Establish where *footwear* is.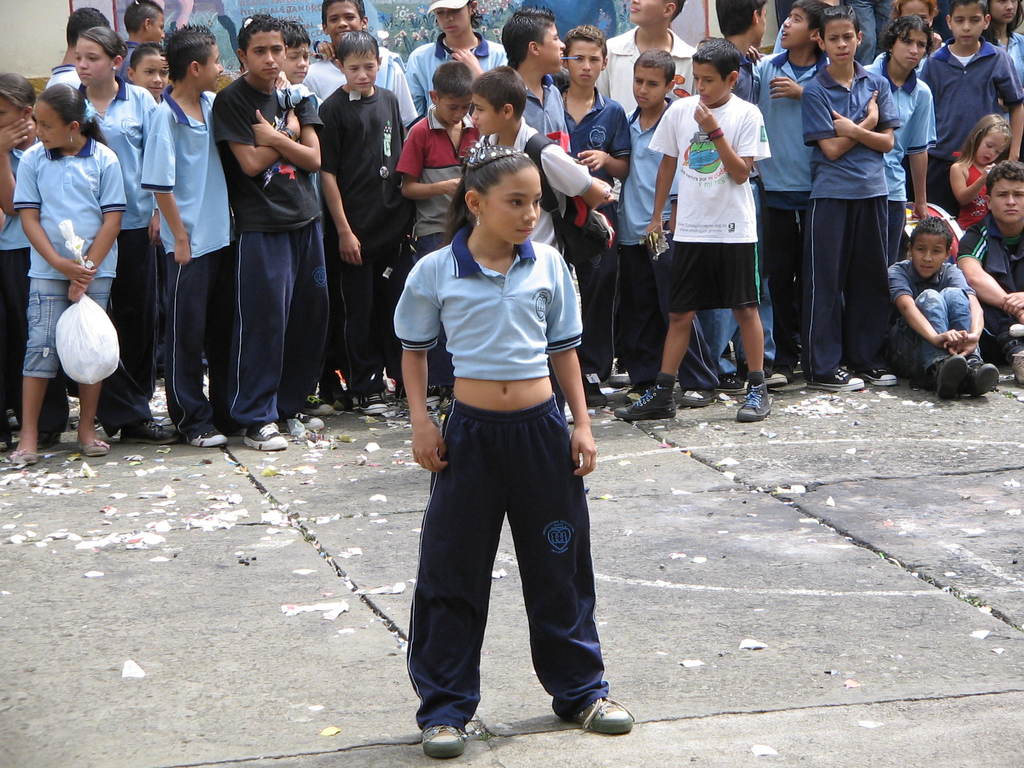
Established at bbox=[357, 392, 384, 413].
